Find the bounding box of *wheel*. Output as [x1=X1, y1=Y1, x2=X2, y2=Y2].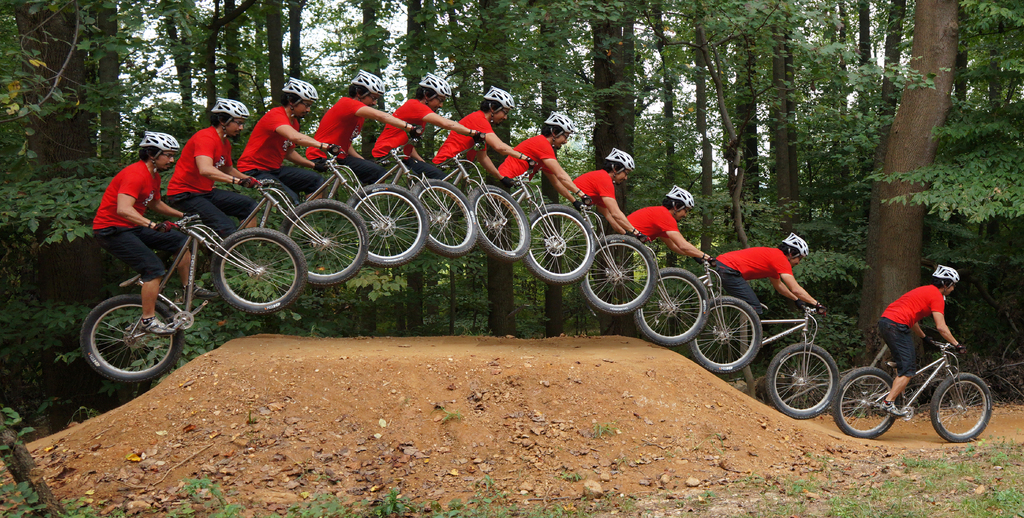
[x1=463, y1=180, x2=531, y2=265].
